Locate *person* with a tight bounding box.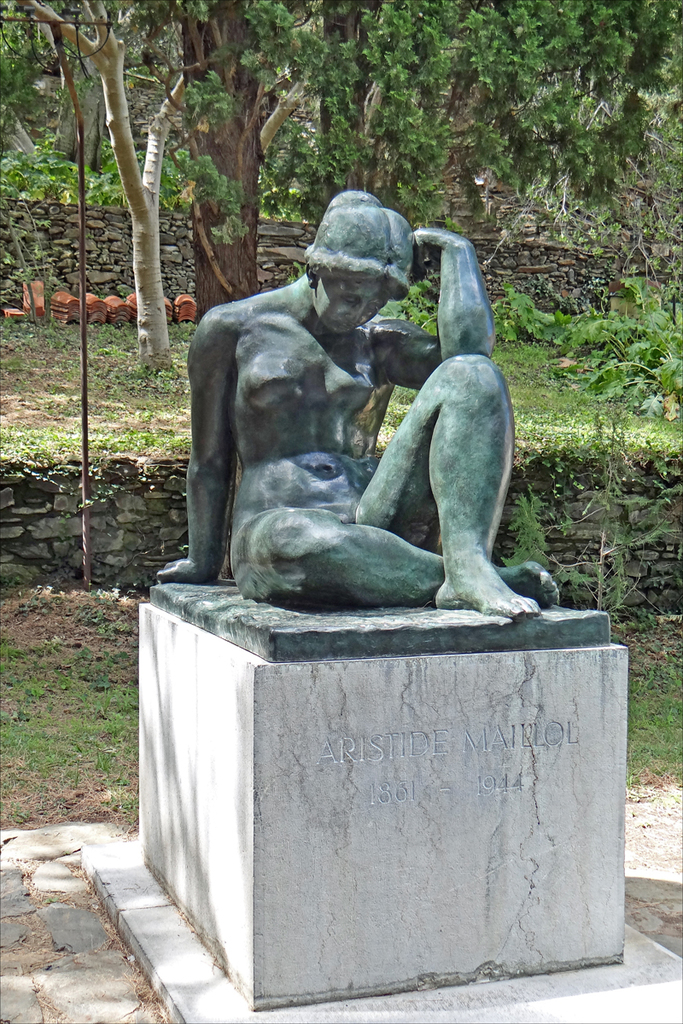
BBox(153, 186, 563, 620).
